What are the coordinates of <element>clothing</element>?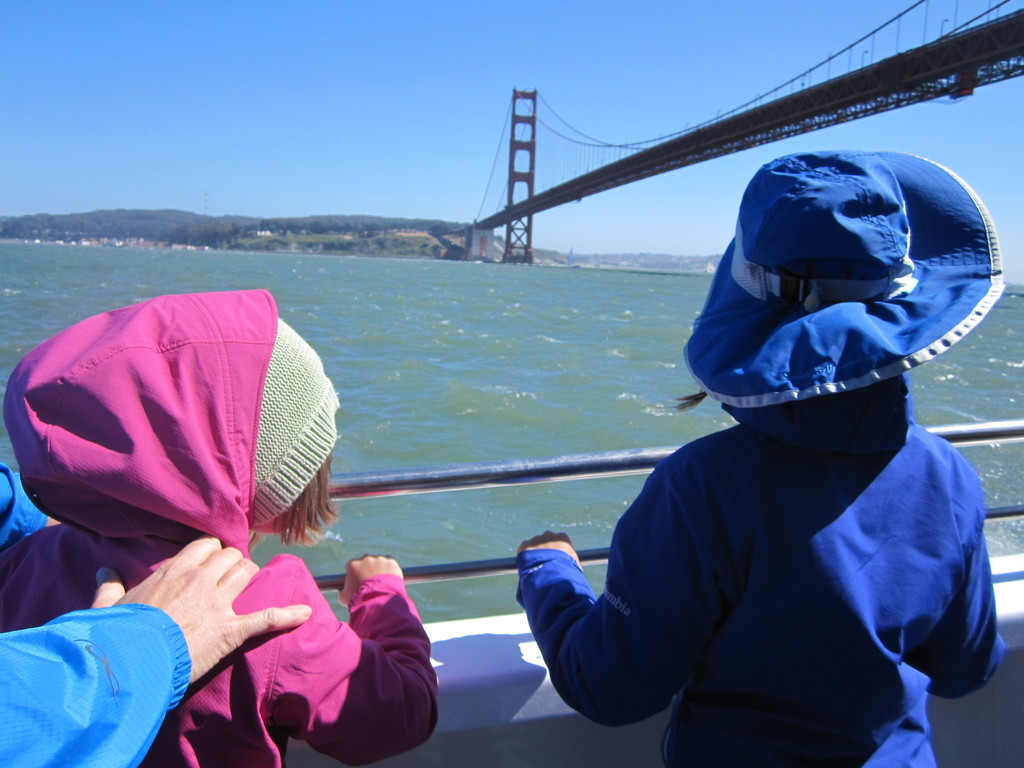
bbox(489, 363, 1015, 749).
